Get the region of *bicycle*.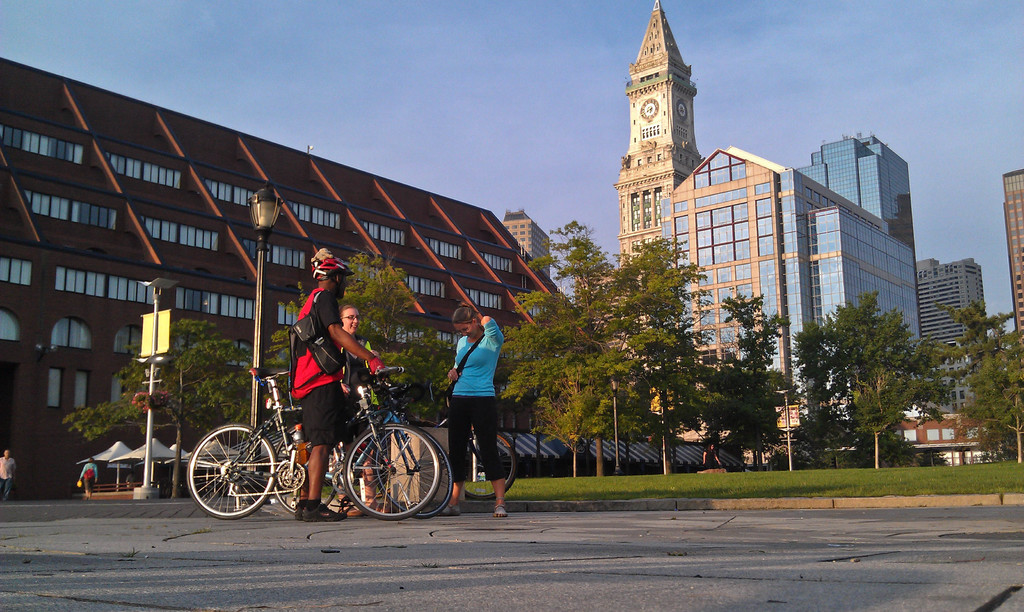
<region>274, 360, 452, 518</region>.
